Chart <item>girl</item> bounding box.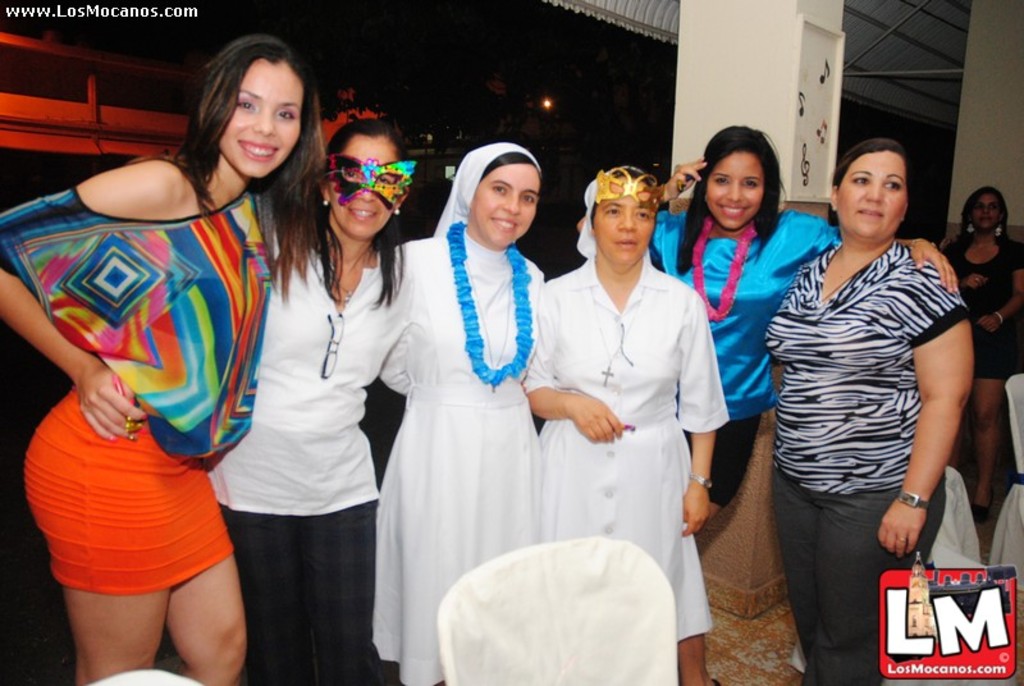
Charted: <box>767,143,965,685</box>.
